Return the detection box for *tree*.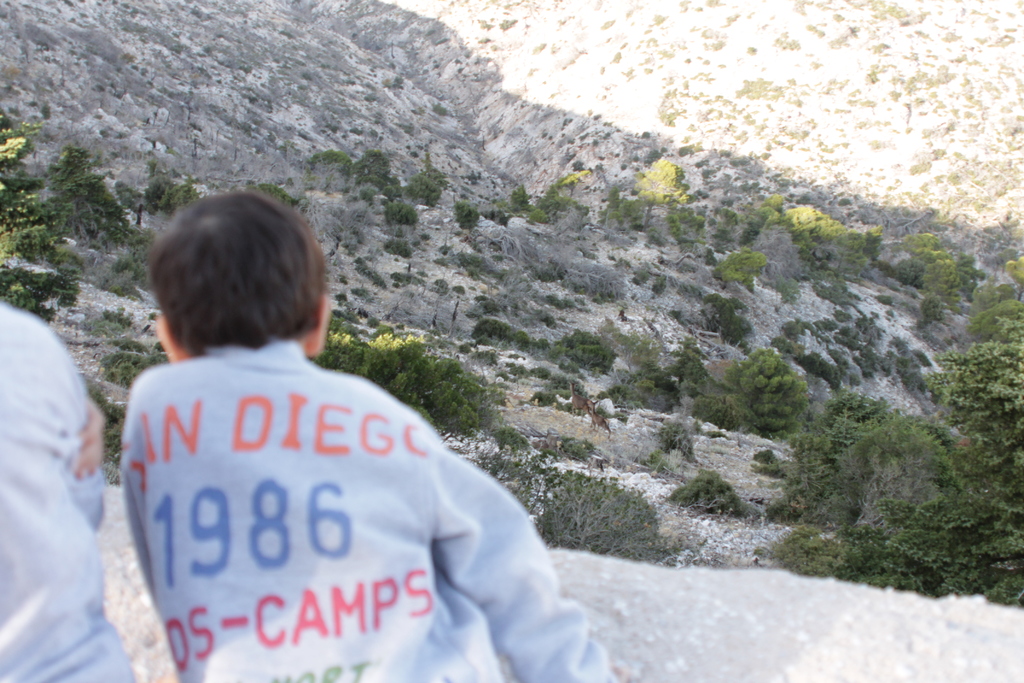
crop(770, 204, 868, 273).
